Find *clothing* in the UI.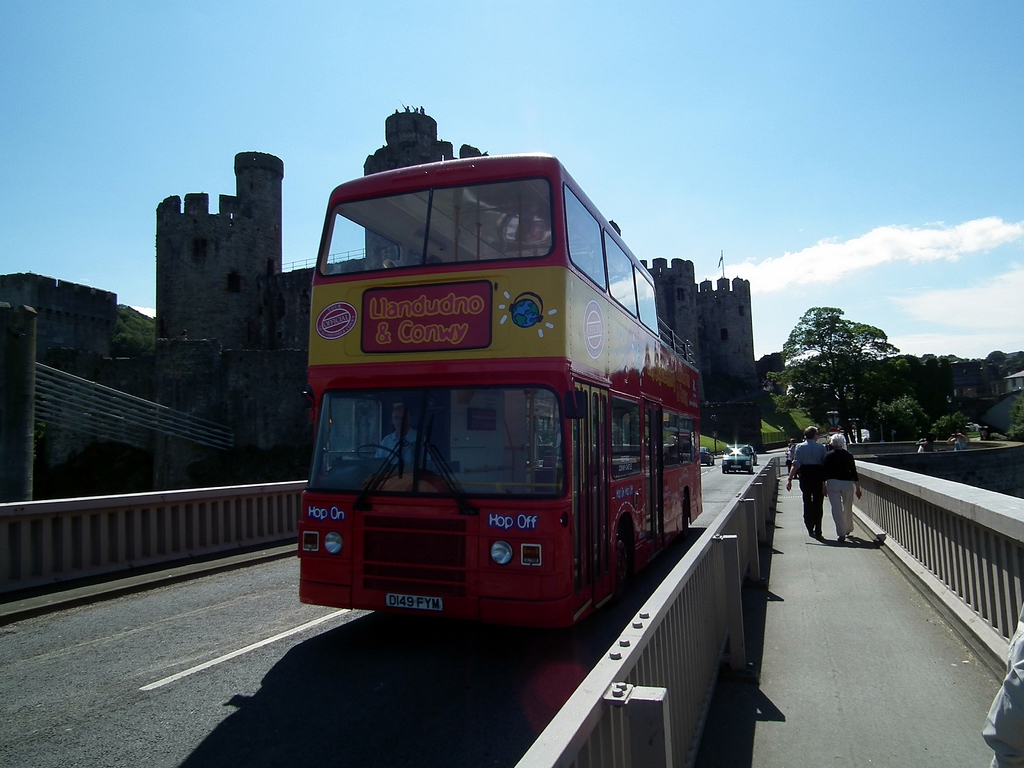
UI element at detection(791, 433, 826, 534).
